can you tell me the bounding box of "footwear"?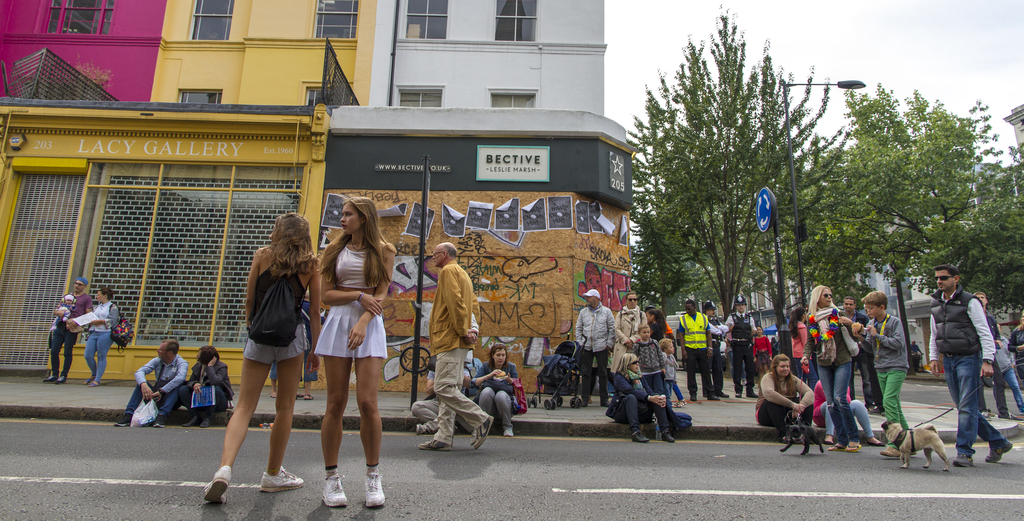
select_region(154, 414, 170, 428).
